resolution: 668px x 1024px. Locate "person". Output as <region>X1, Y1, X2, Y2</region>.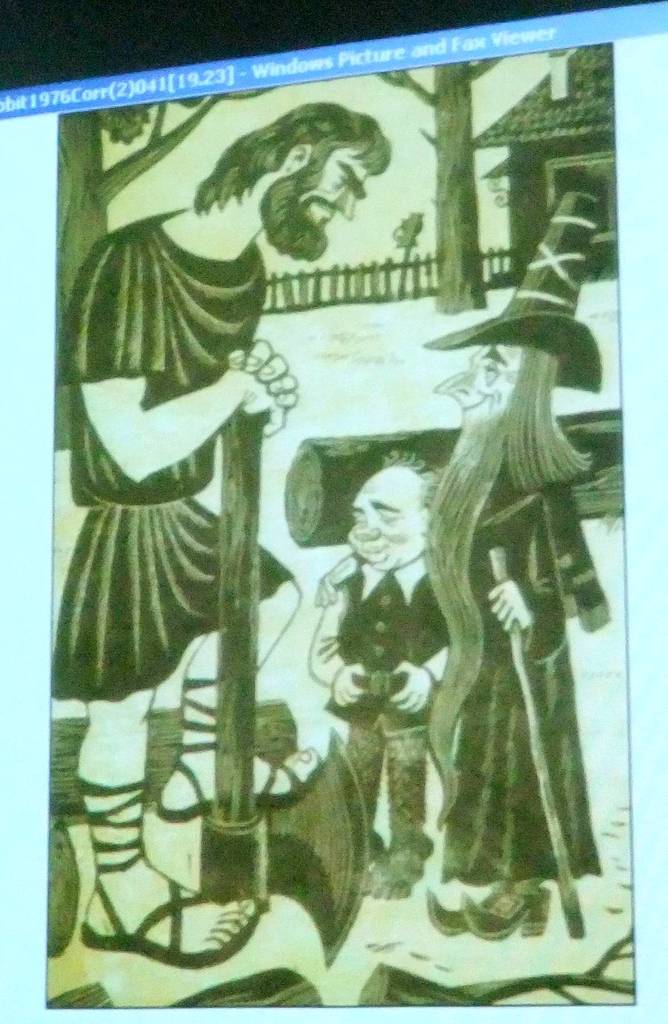
<region>305, 449, 451, 896</region>.
